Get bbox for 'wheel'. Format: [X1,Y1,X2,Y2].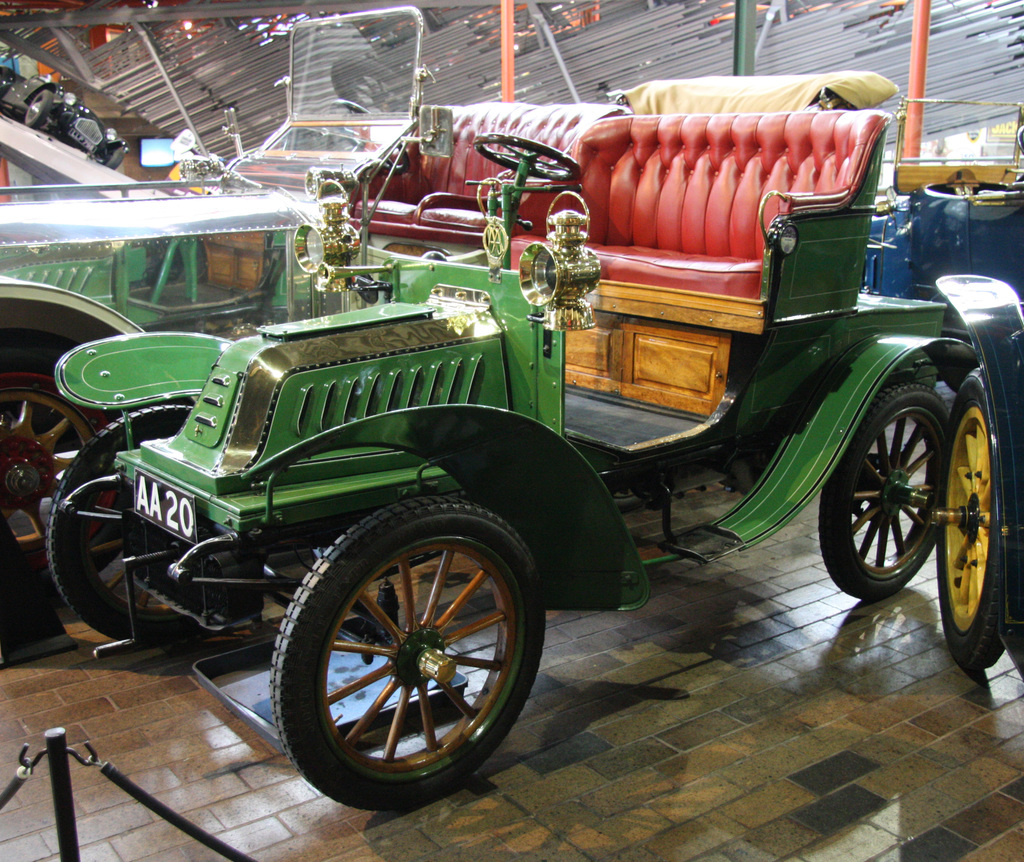
[0,347,138,587].
